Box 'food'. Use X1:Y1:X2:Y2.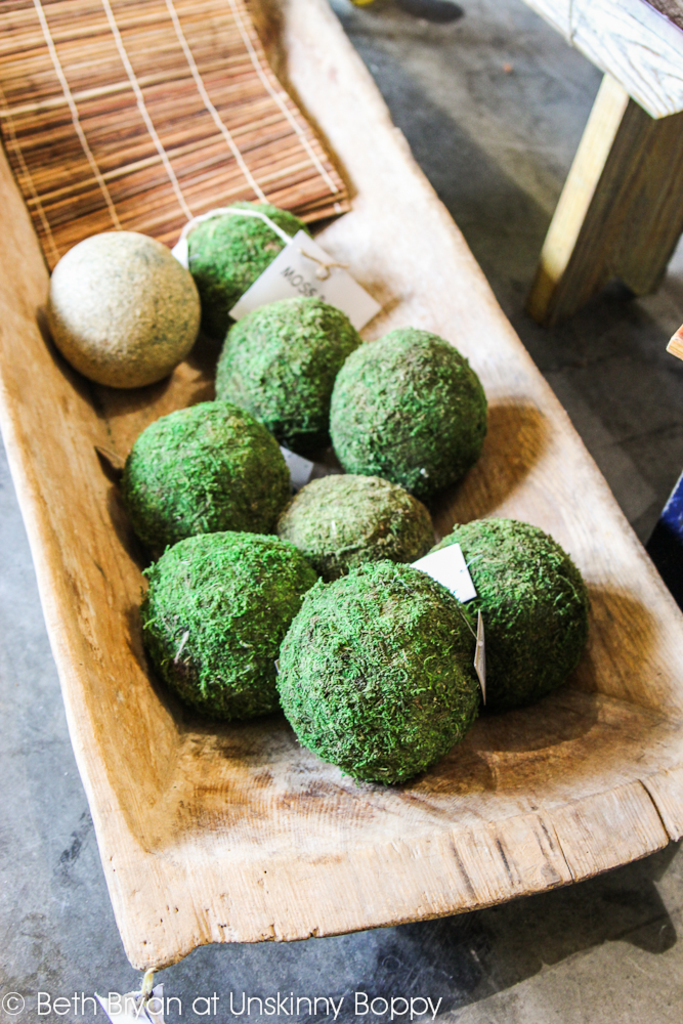
46:225:205:390.
